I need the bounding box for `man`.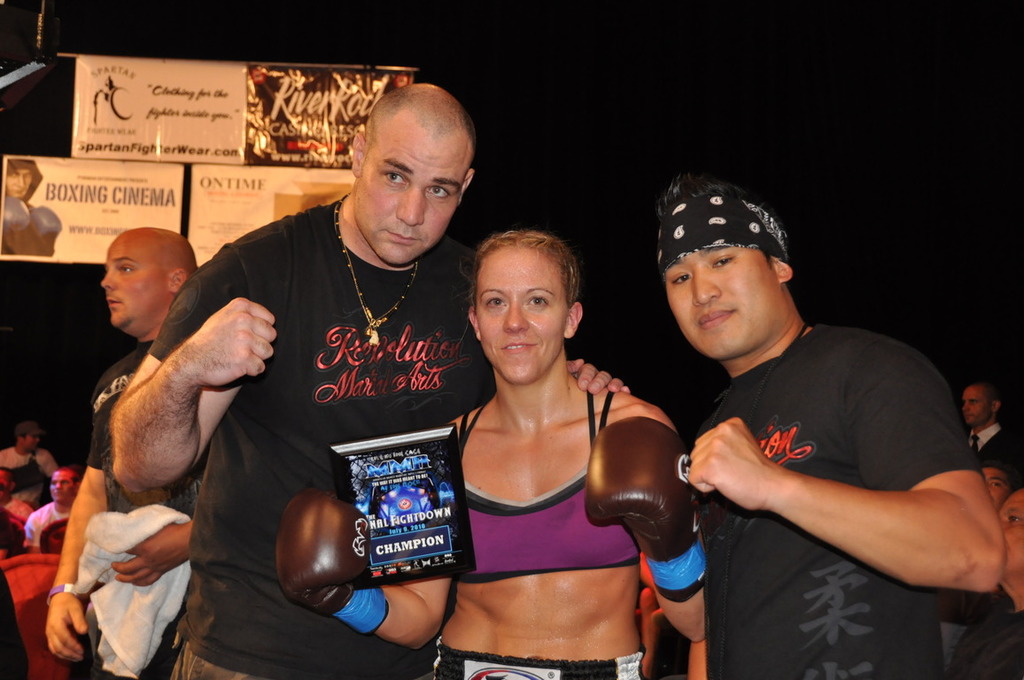
Here it is: bbox=[961, 380, 1023, 485].
